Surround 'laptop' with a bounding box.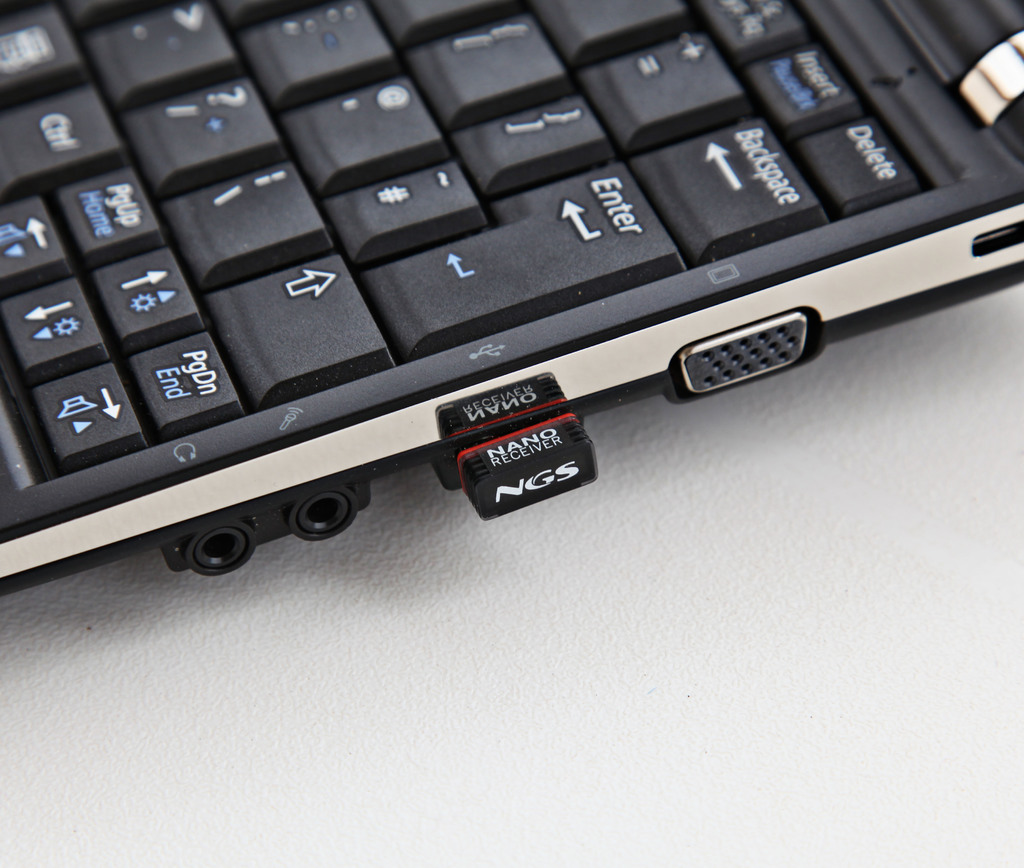
<region>3, 0, 1023, 592</region>.
